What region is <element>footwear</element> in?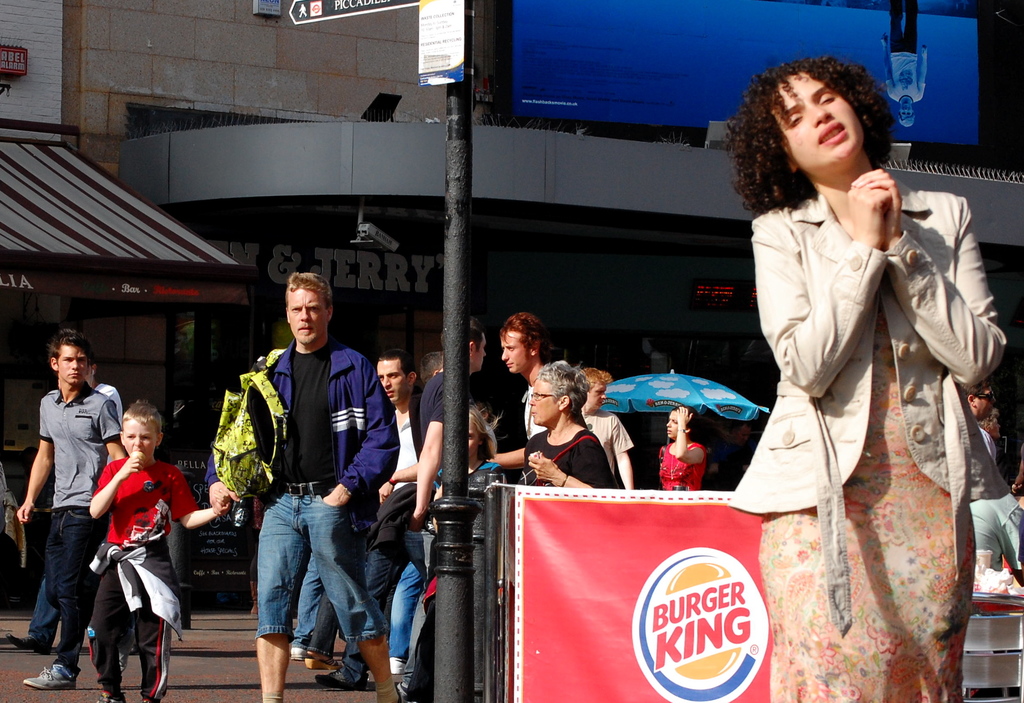
x1=140 y1=615 x2=171 y2=702.
